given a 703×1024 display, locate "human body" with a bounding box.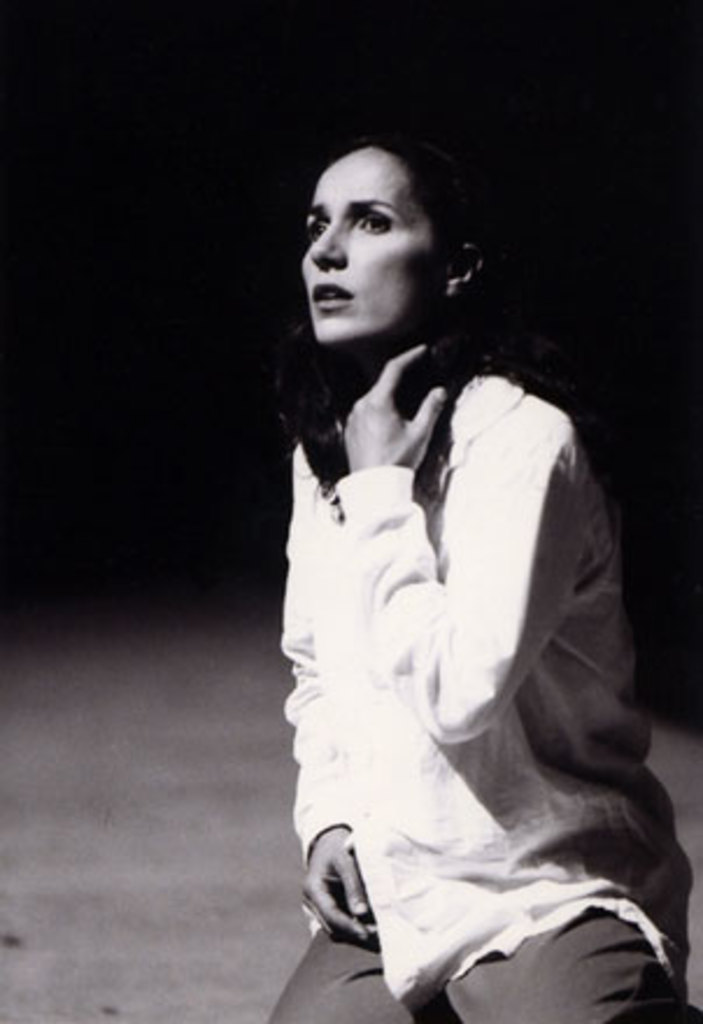
Located: {"x1": 184, "y1": 130, "x2": 698, "y2": 1022}.
